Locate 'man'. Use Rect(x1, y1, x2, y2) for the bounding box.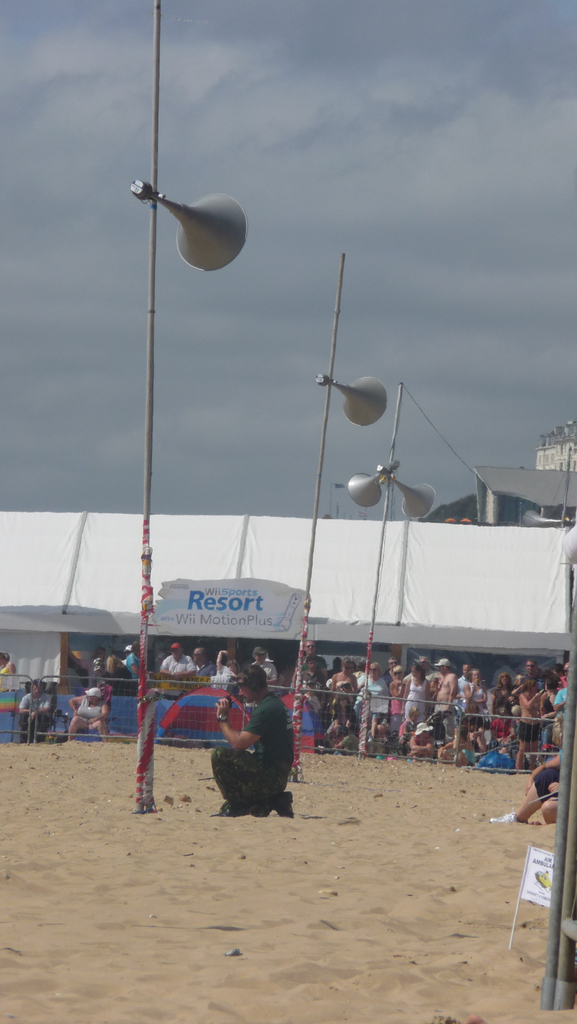
Rect(484, 746, 568, 822).
